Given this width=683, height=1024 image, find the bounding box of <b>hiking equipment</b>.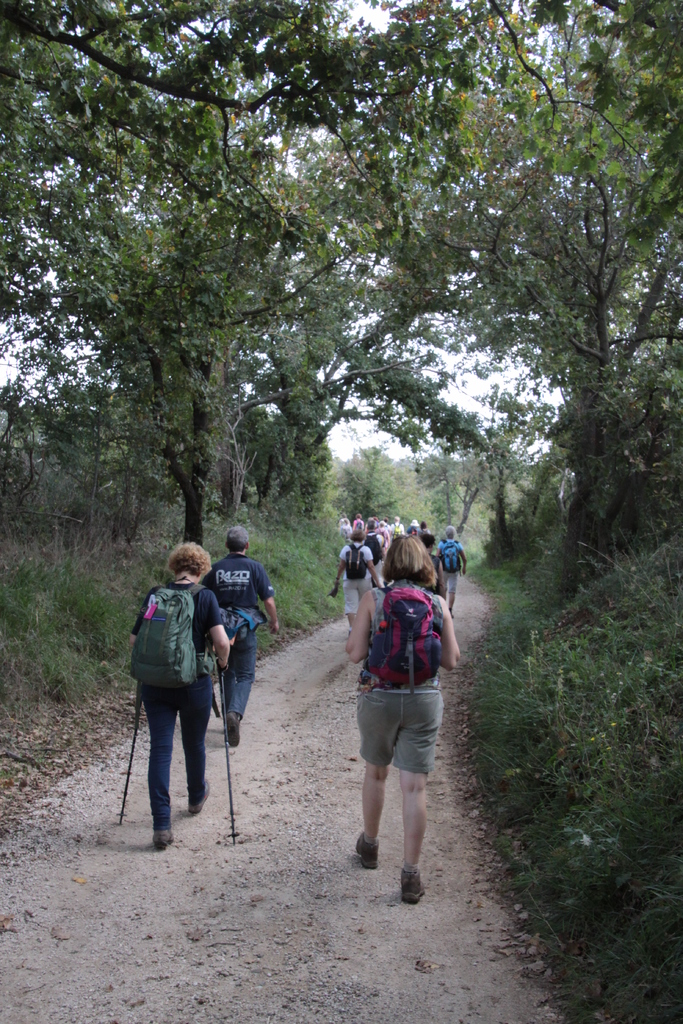
437 532 463 573.
